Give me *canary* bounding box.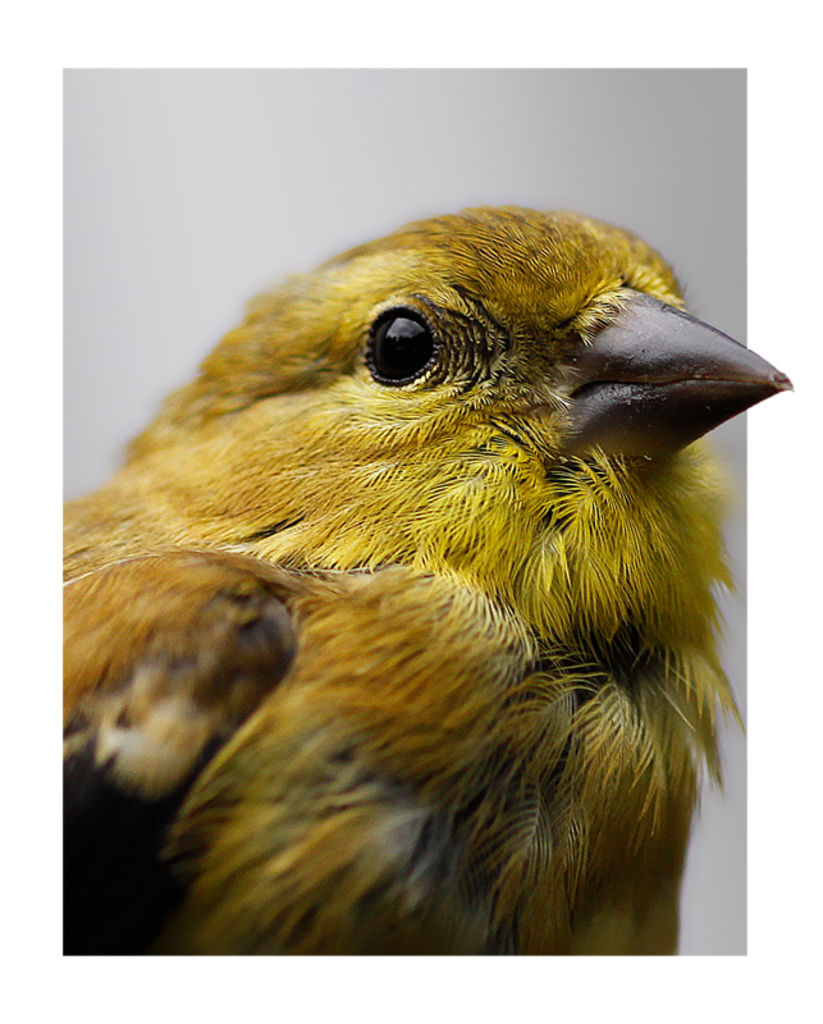
[left=58, top=200, right=794, bottom=955].
